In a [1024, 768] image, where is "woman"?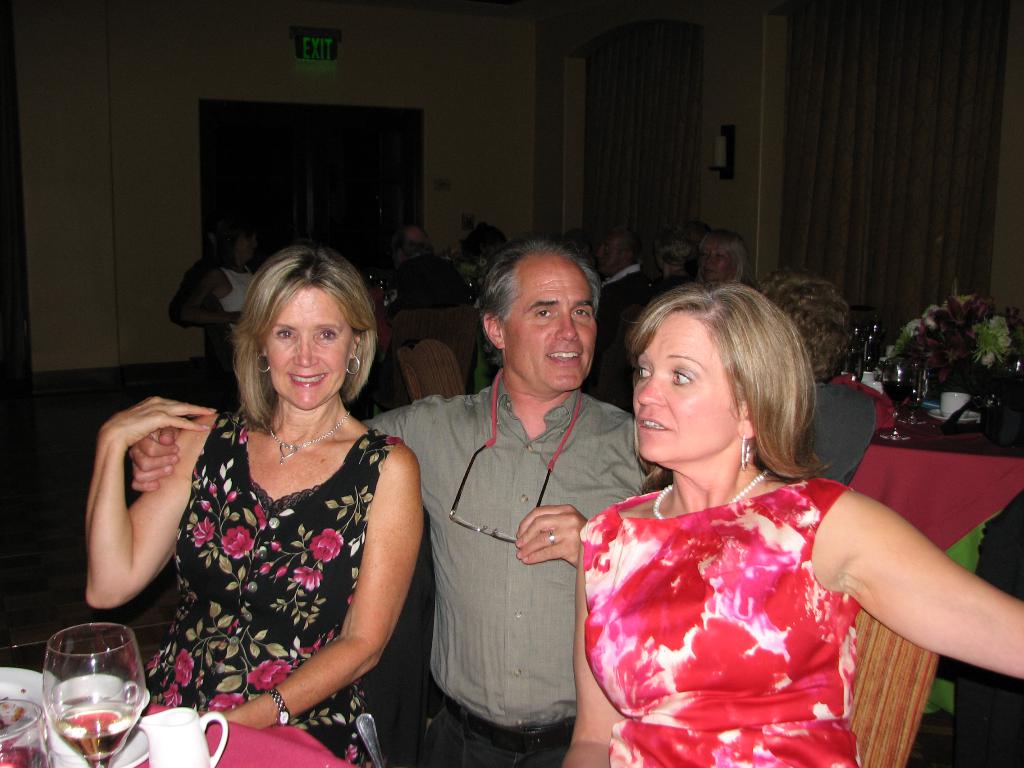
bbox=(689, 225, 749, 292).
